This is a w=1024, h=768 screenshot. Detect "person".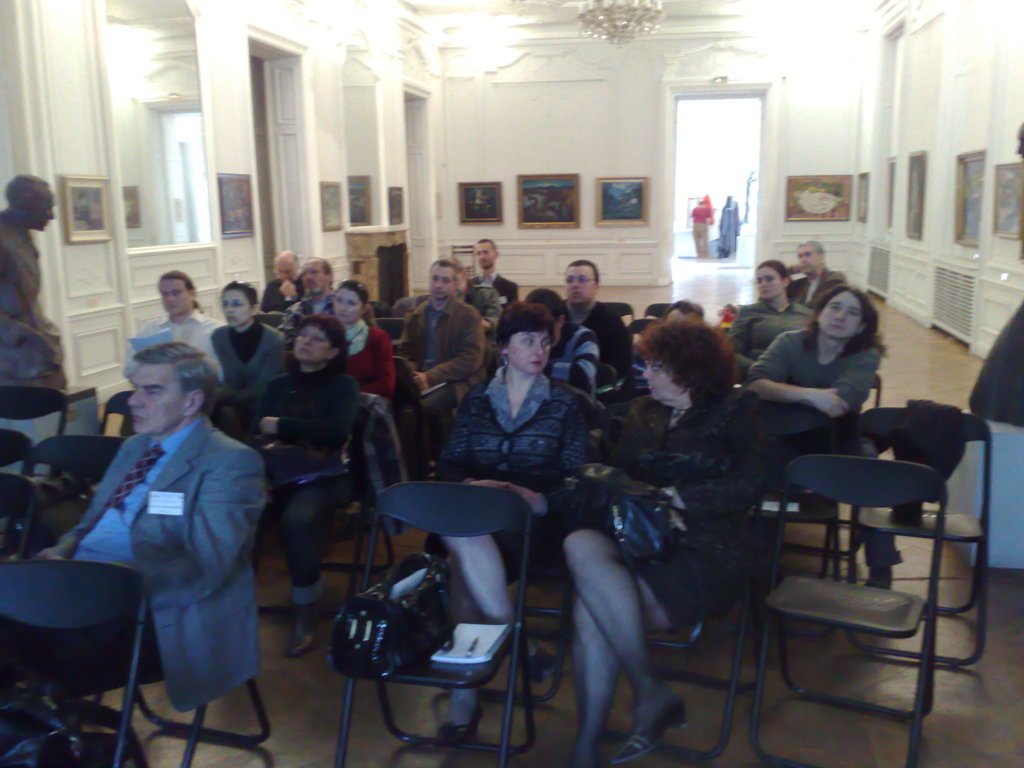
[x1=0, y1=173, x2=70, y2=377].
